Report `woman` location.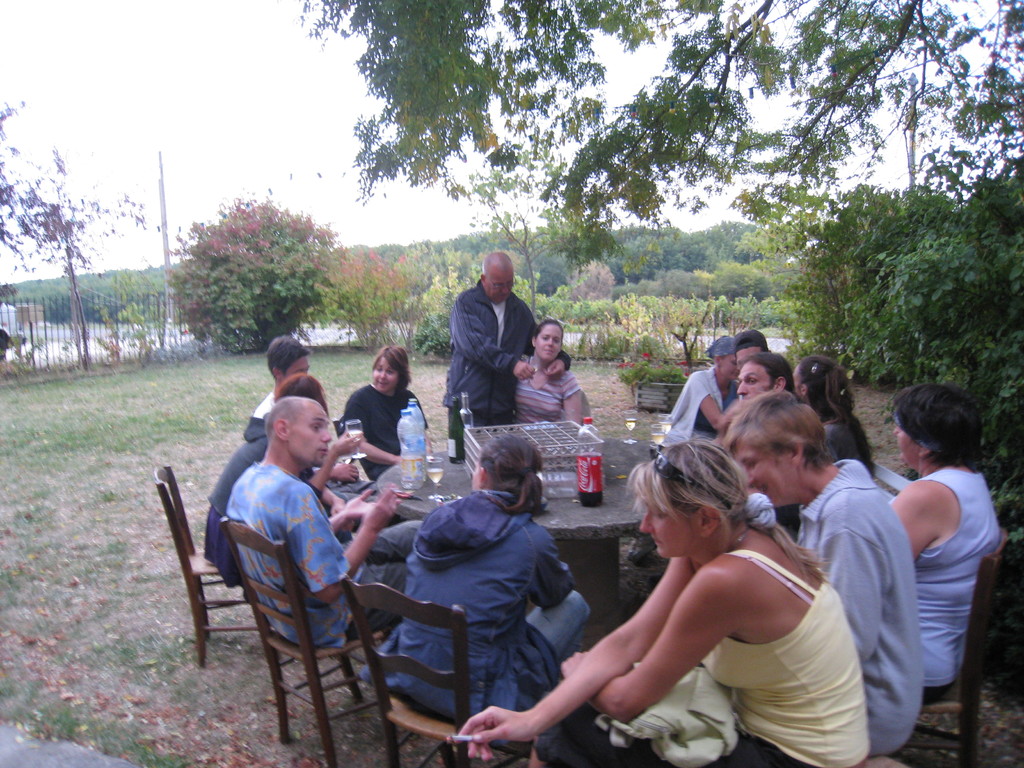
Report: bbox=(861, 358, 1011, 752).
